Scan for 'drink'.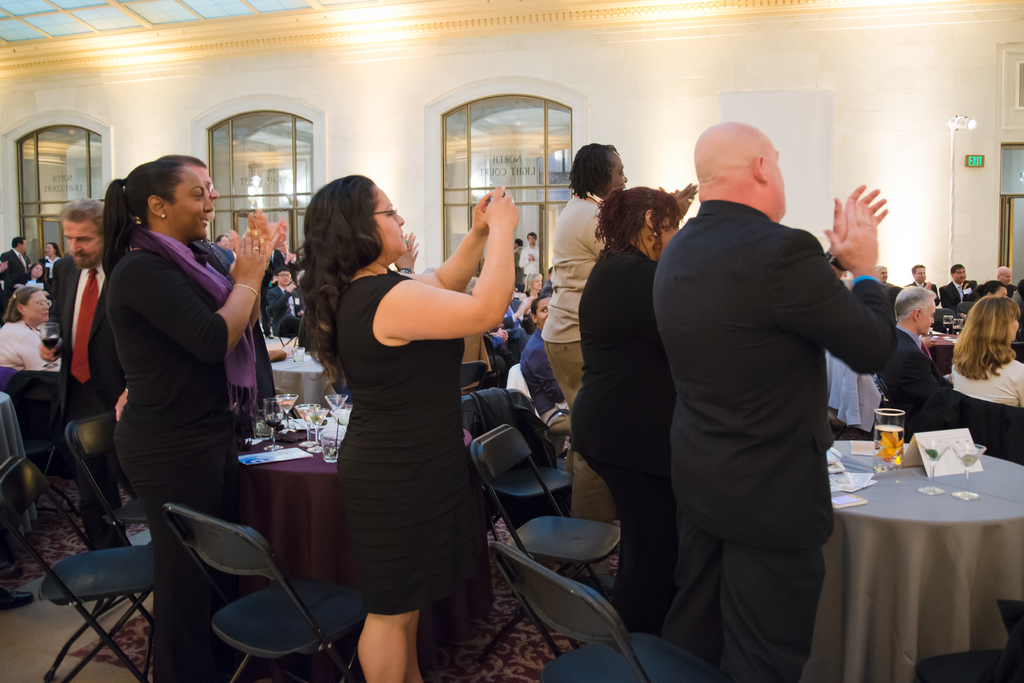
Scan result: (left=298, top=410, right=317, bottom=422).
